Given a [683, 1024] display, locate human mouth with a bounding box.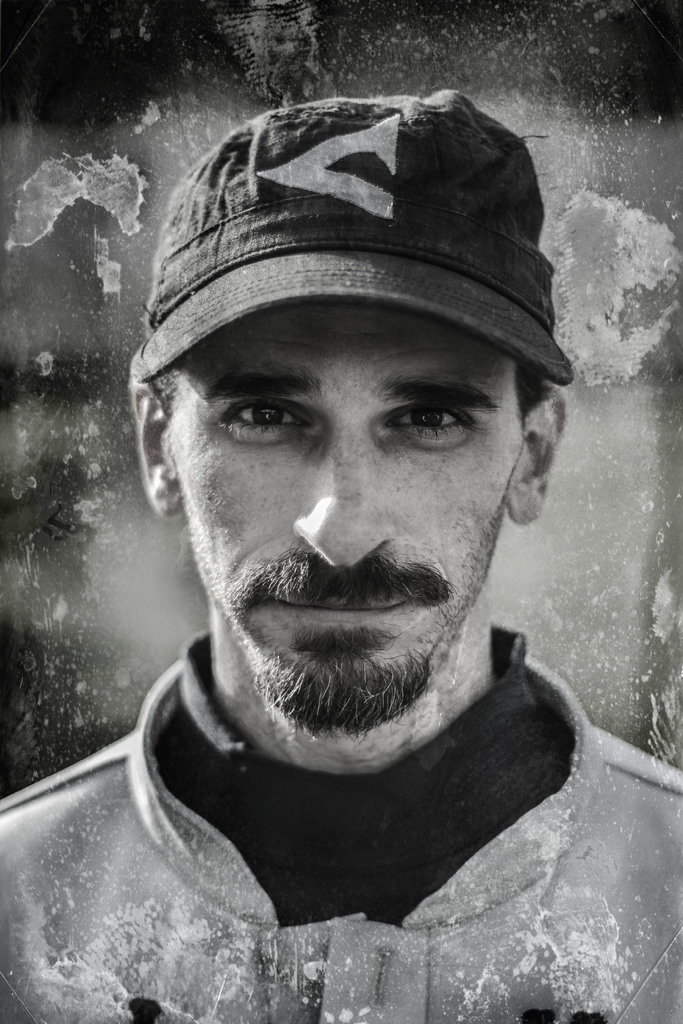
Located: x1=252, y1=595, x2=411, y2=626.
